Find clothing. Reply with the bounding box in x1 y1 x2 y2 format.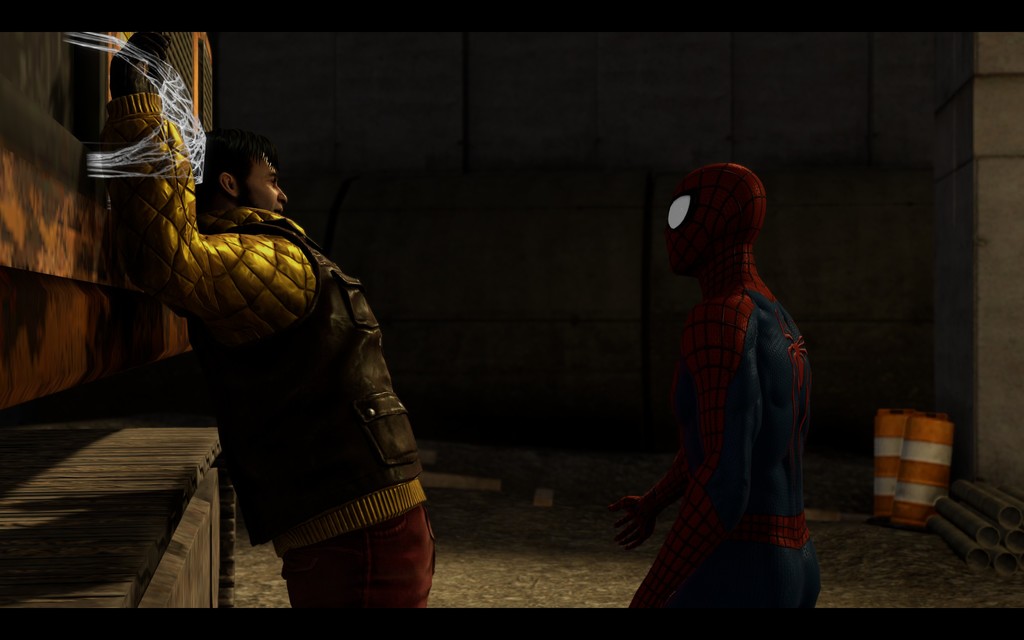
104 129 443 593.
